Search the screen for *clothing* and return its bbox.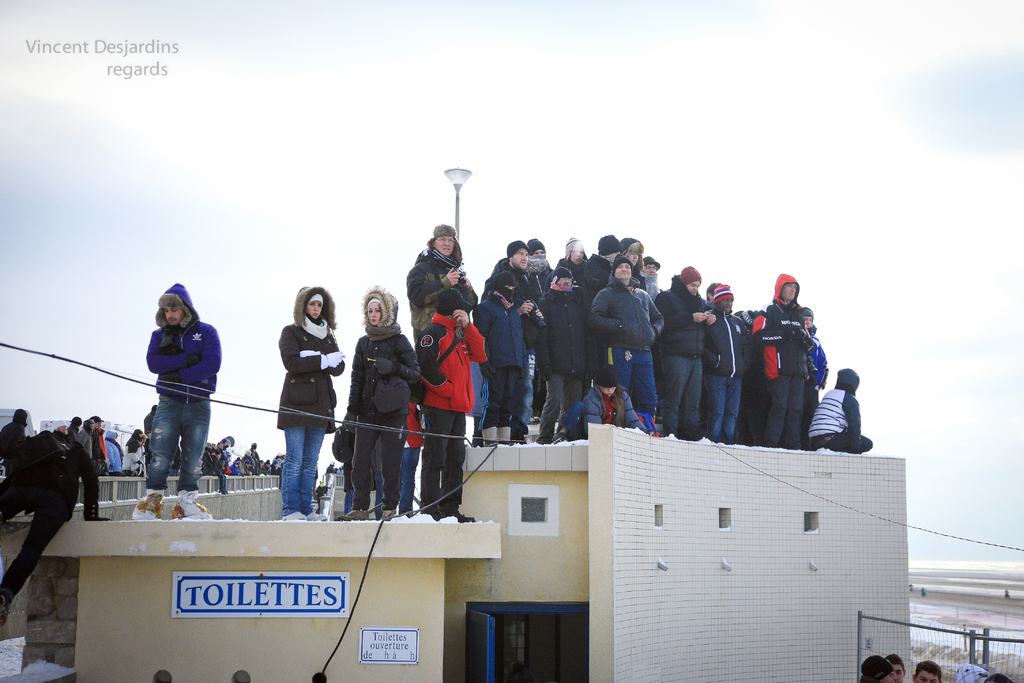
Found: locate(129, 436, 150, 466).
